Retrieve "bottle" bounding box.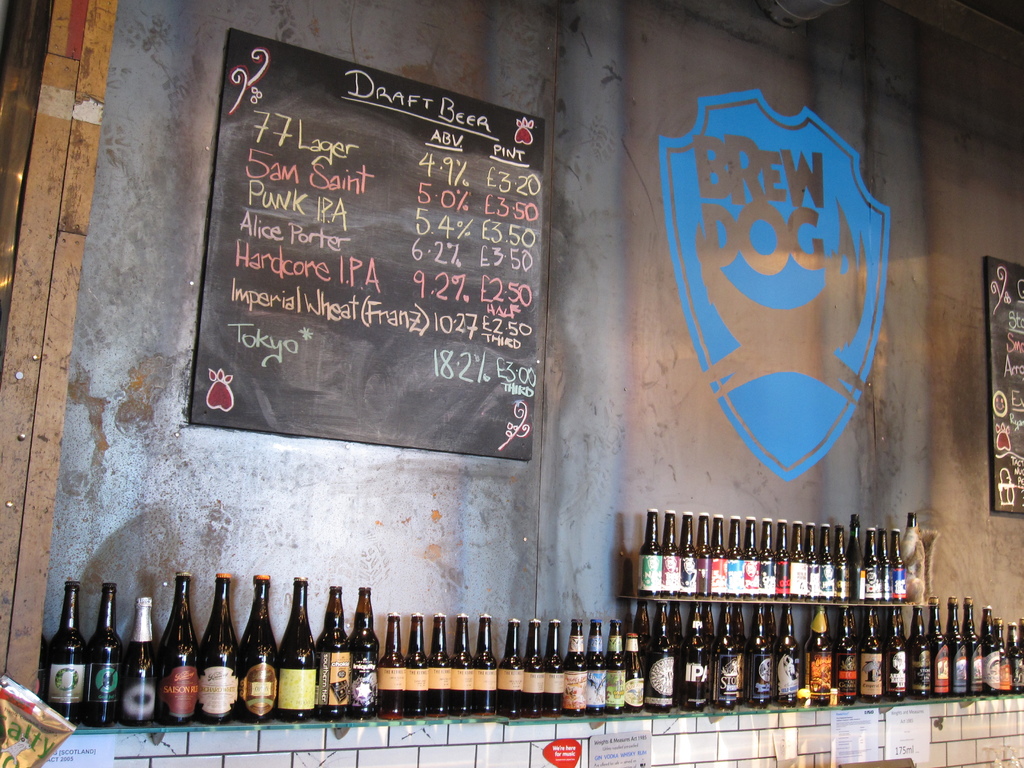
Bounding box: box=[695, 511, 710, 600].
